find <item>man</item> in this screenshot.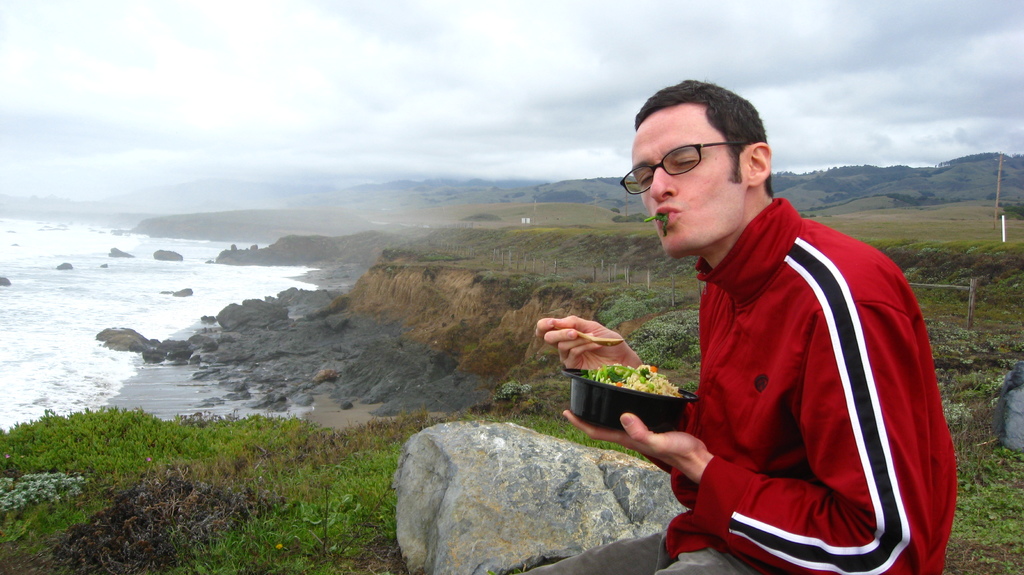
The bounding box for <item>man</item> is [left=578, top=97, right=956, bottom=558].
